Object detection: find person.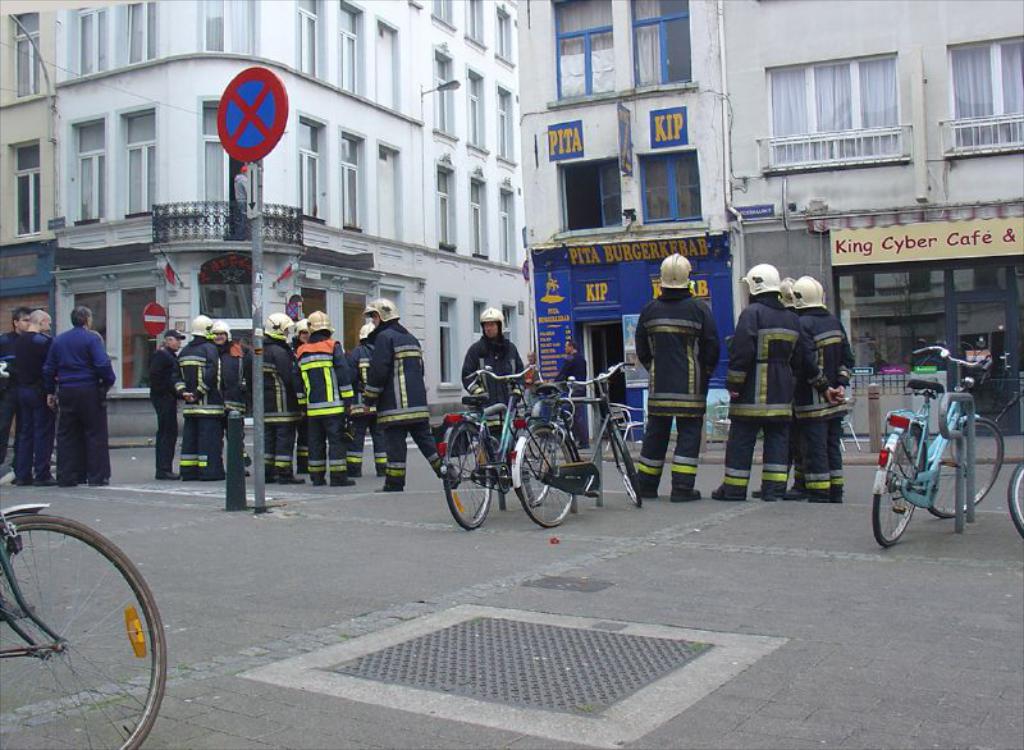
bbox=(549, 337, 595, 449).
